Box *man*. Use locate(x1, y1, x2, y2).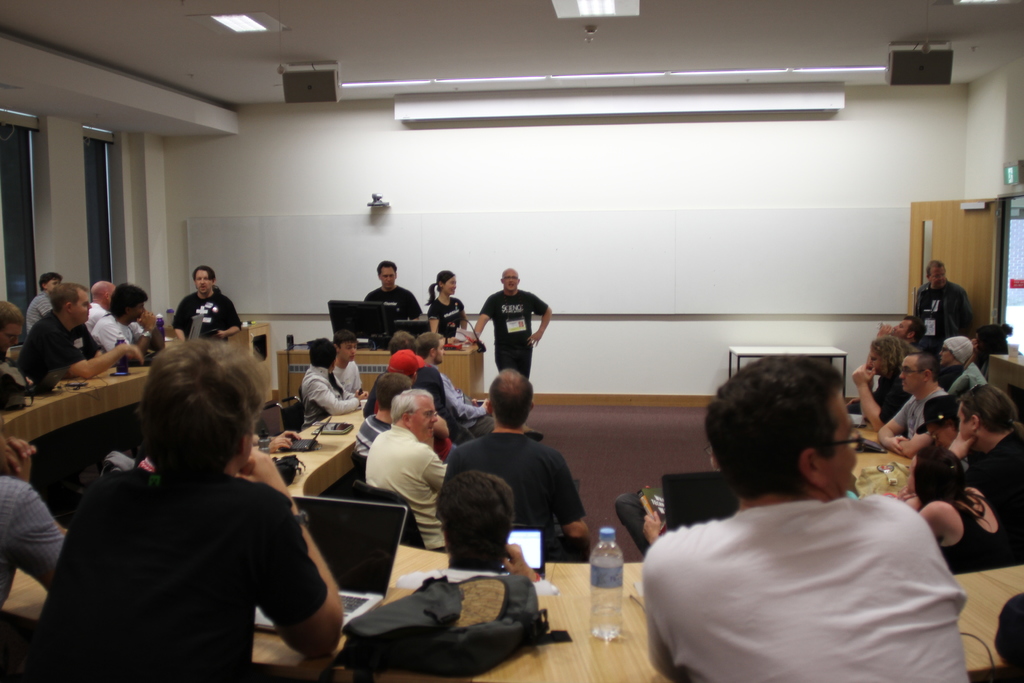
locate(352, 370, 415, 462).
